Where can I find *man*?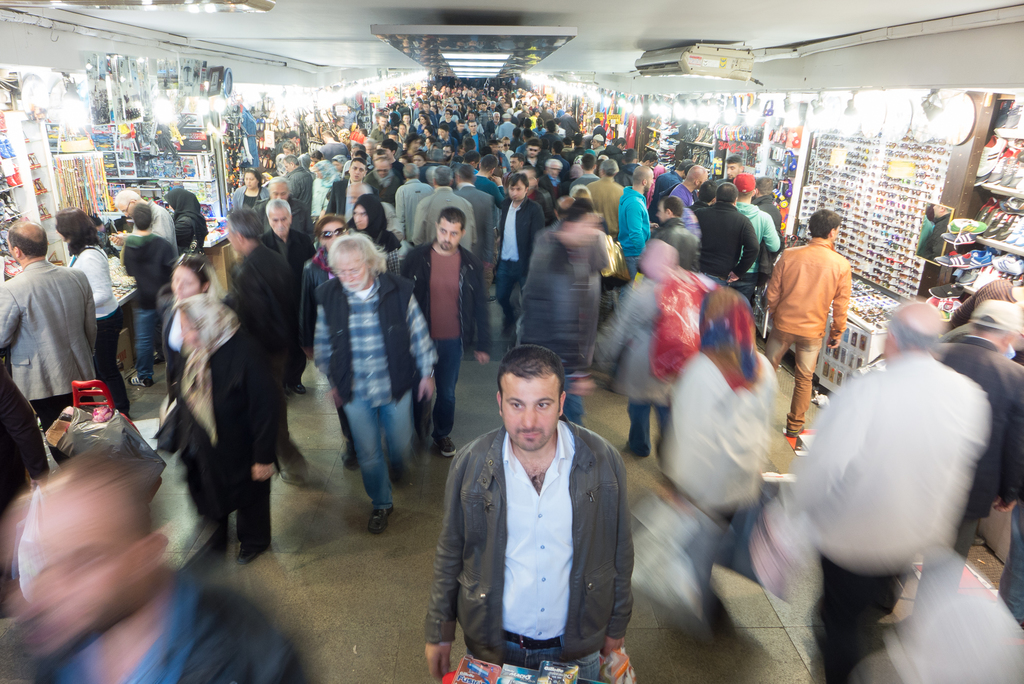
You can find it at left=488, top=170, right=541, bottom=340.
